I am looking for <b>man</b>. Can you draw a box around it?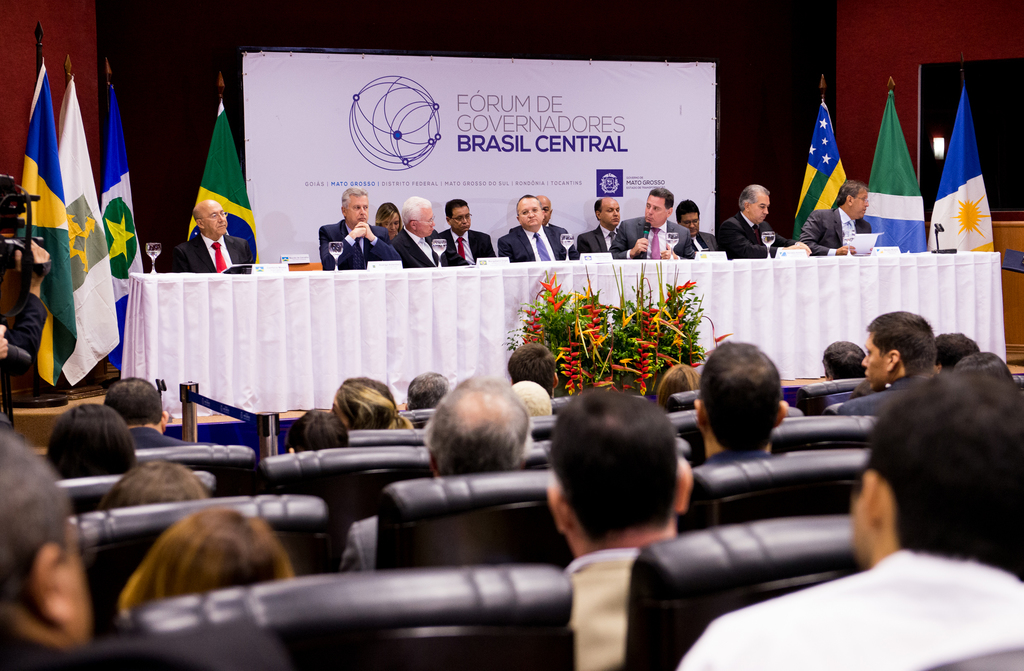
Sure, the bounding box is BBox(319, 186, 403, 269).
